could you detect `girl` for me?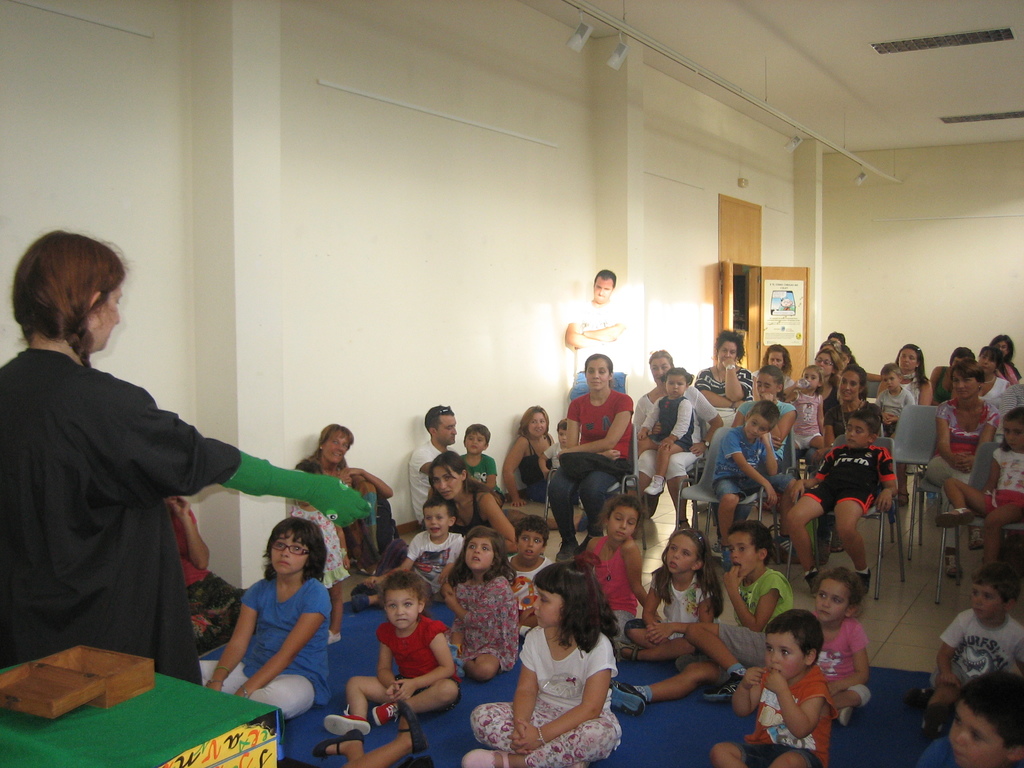
Detection result: (left=197, top=518, right=332, bottom=720).
